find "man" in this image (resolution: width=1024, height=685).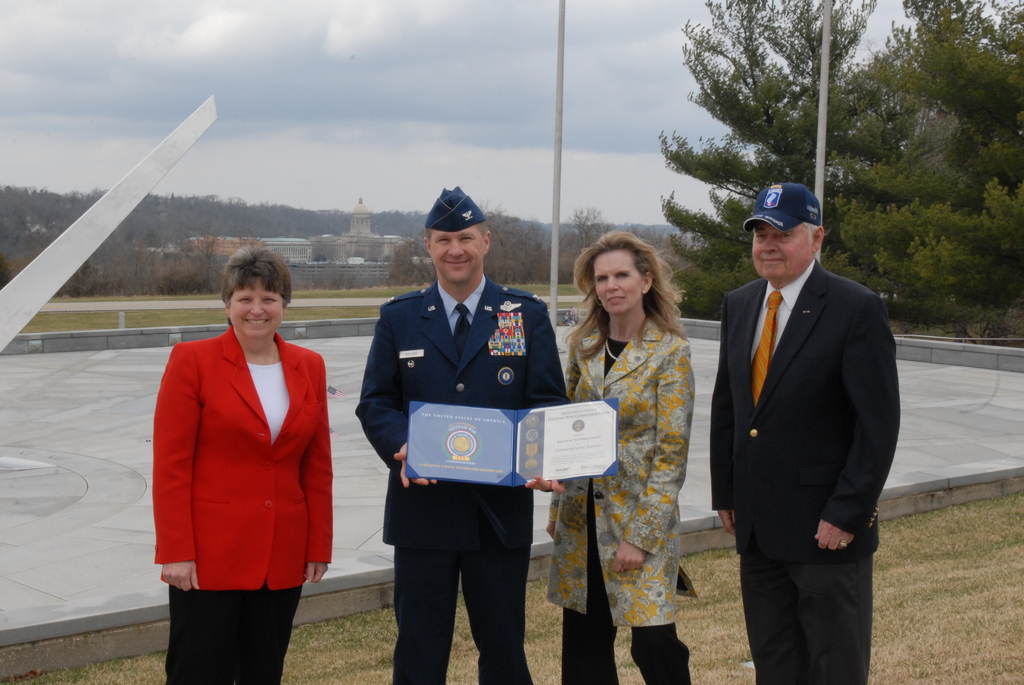
699, 161, 904, 673.
